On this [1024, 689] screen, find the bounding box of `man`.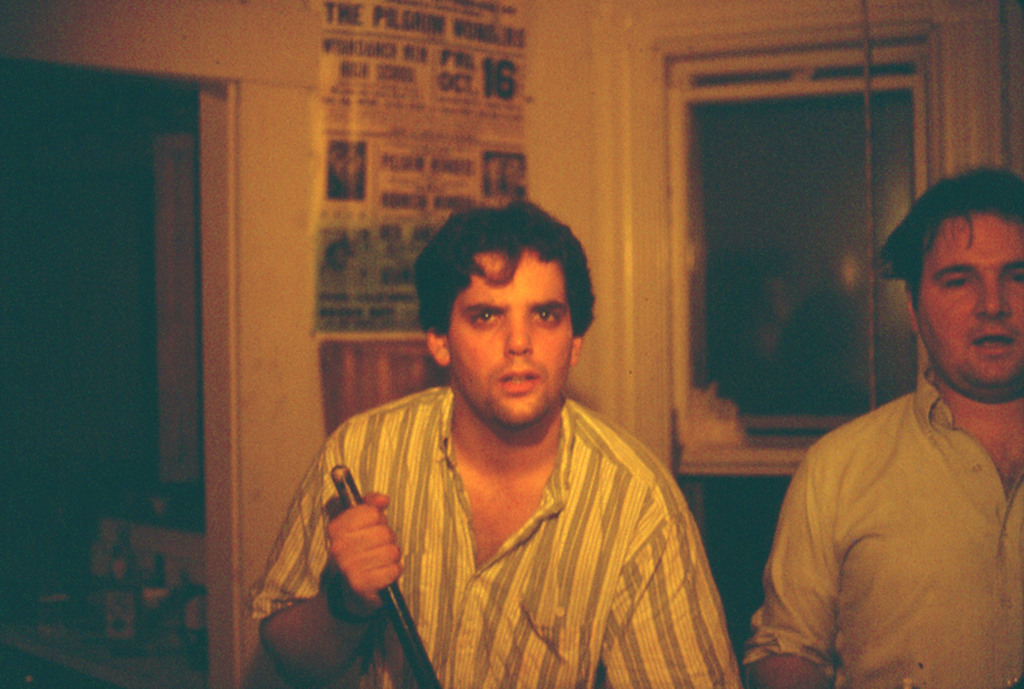
Bounding box: [x1=753, y1=163, x2=1023, y2=672].
